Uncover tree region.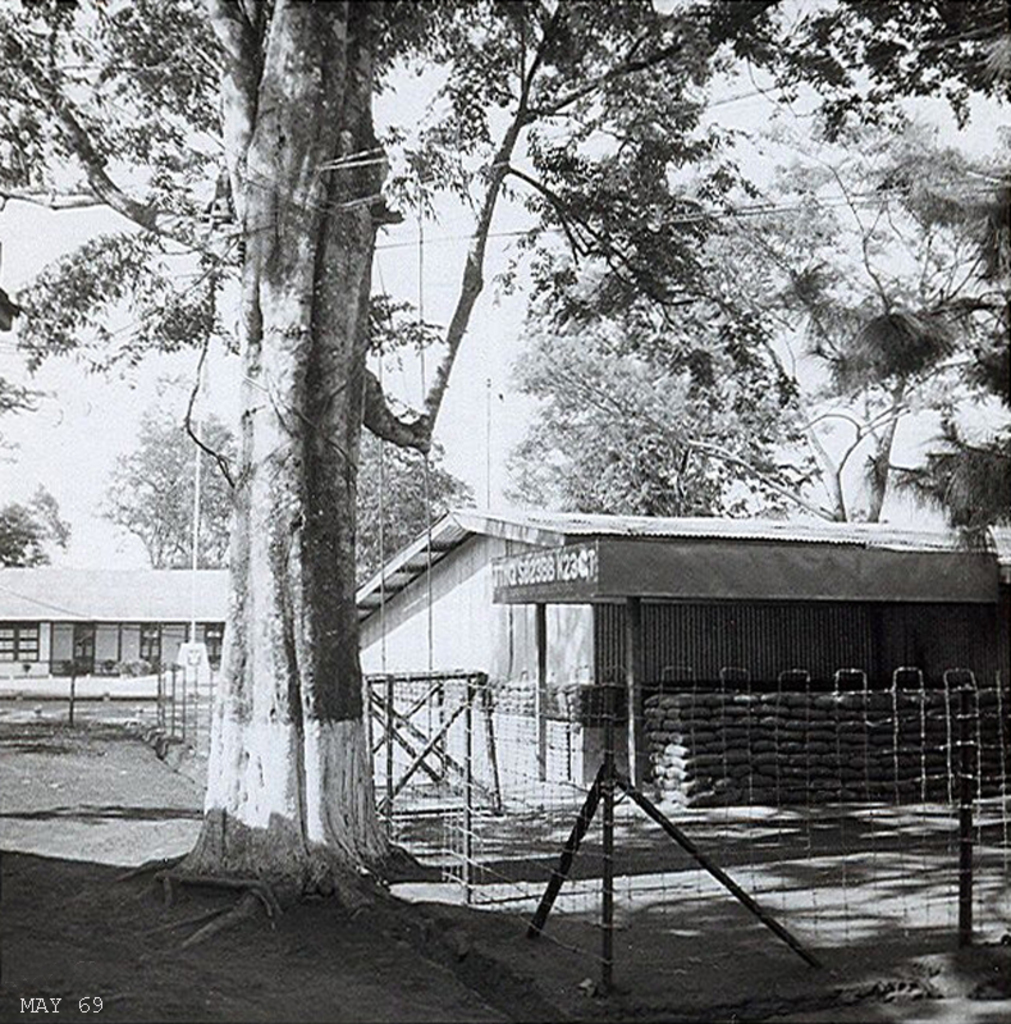
Uncovered: l=495, t=255, r=873, b=521.
